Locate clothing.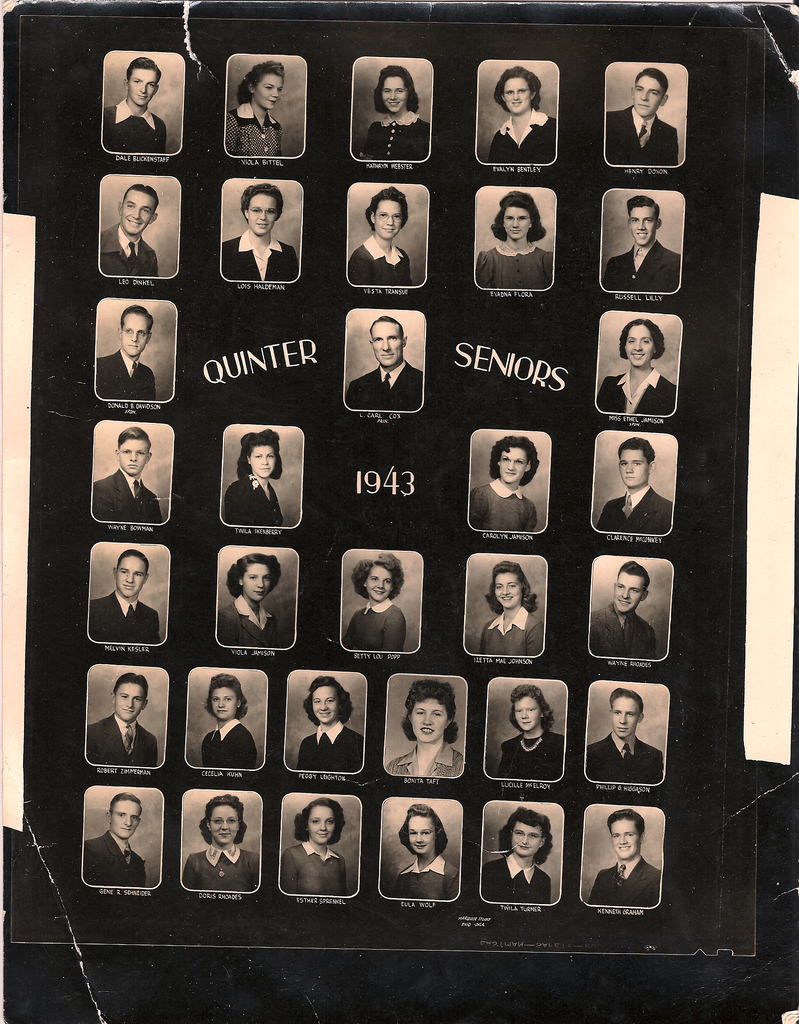
Bounding box: 590, 600, 660, 659.
